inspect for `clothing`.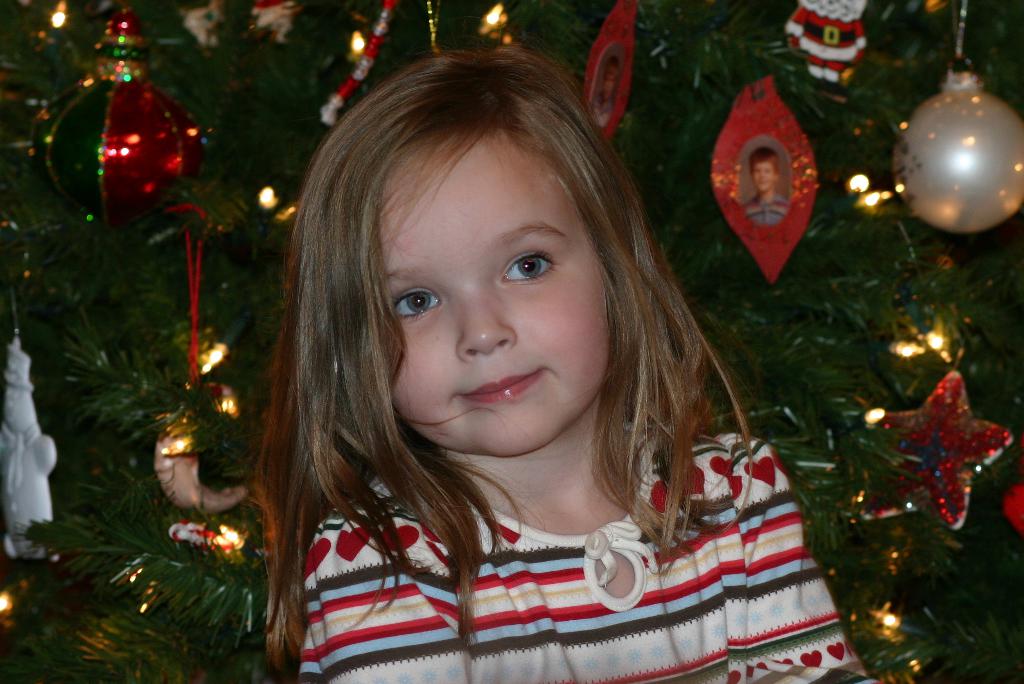
Inspection: x1=216, y1=434, x2=920, y2=661.
